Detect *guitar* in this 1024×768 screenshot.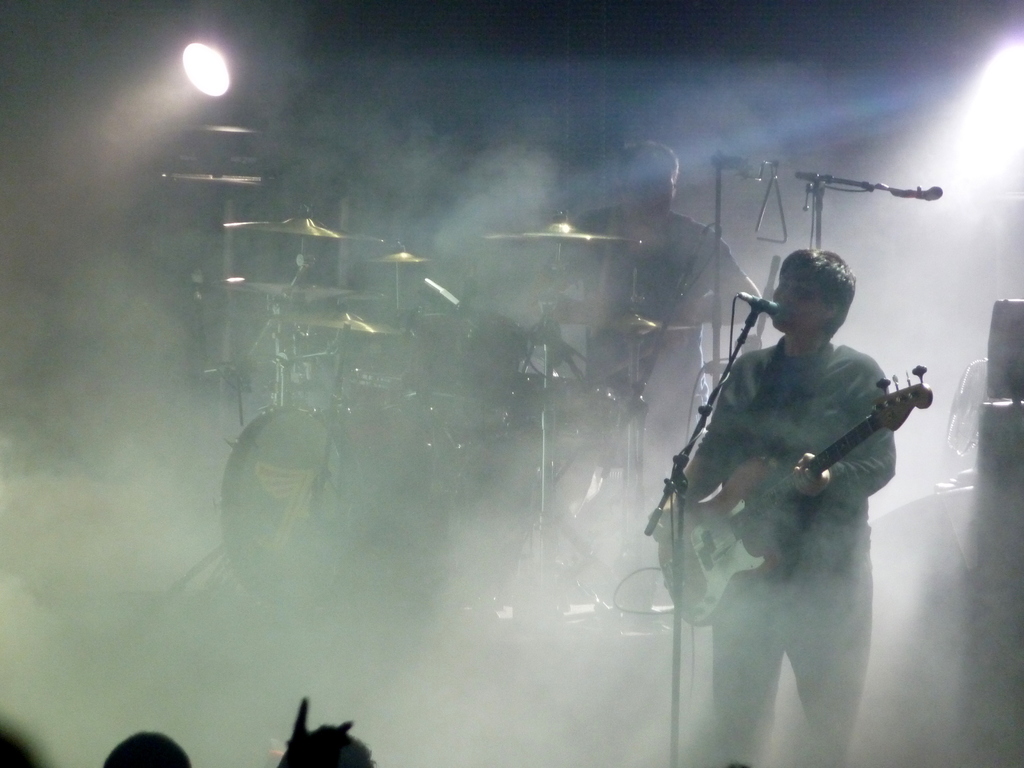
Detection: box(703, 344, 929, 592).
